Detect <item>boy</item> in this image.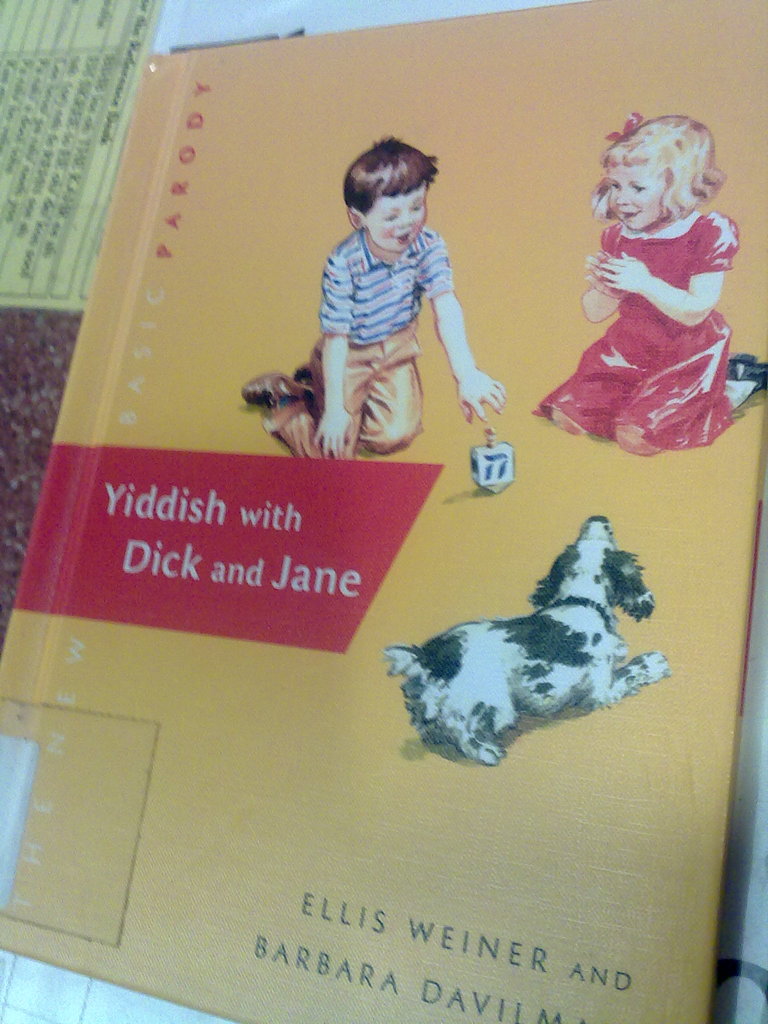
Detection: BBox(244, 127, 524, 470).
